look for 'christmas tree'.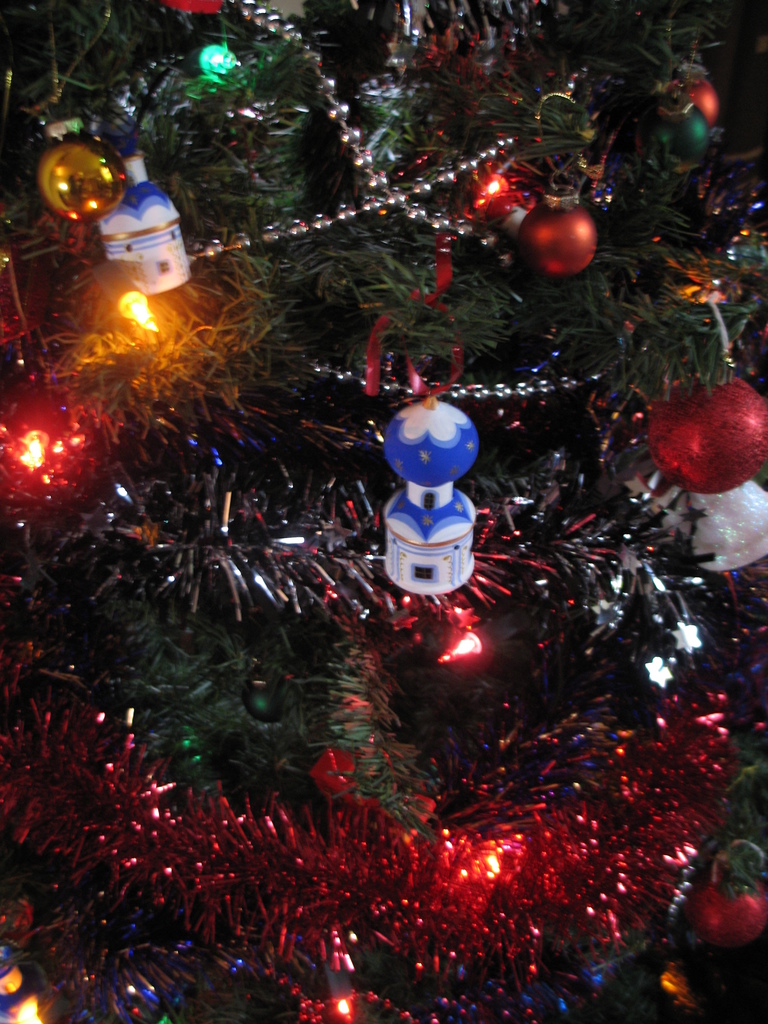
Found: <region>0, 0, 767, 1023</region>.
